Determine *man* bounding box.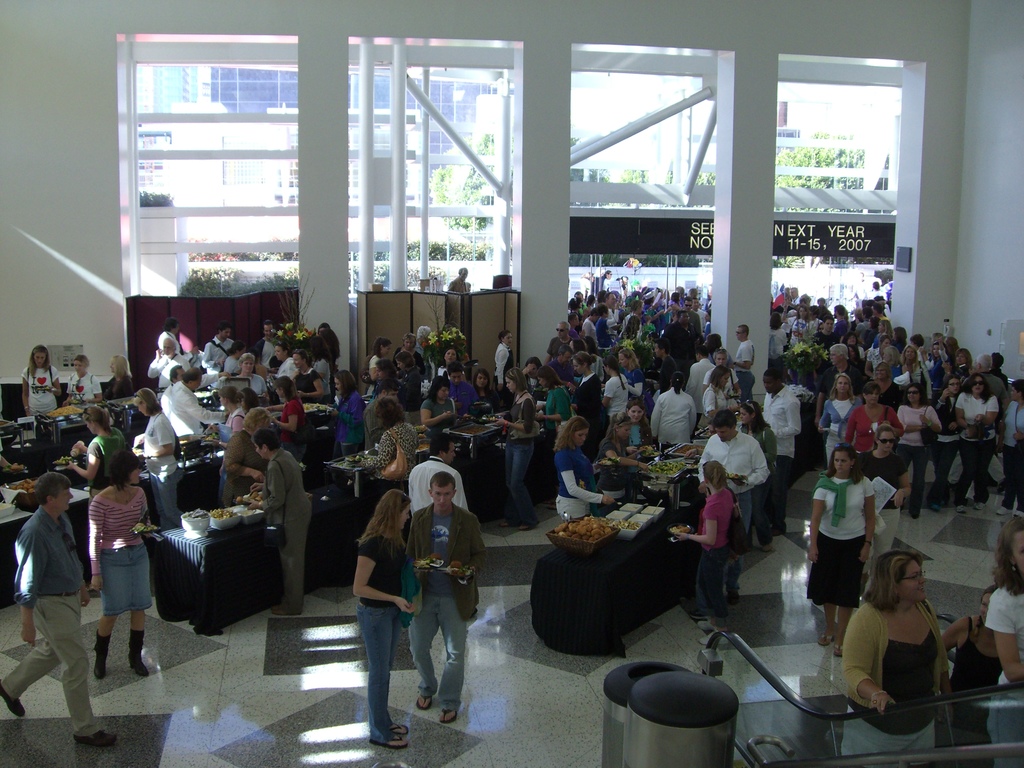
Determined: region(683, 296, 707, 337).
